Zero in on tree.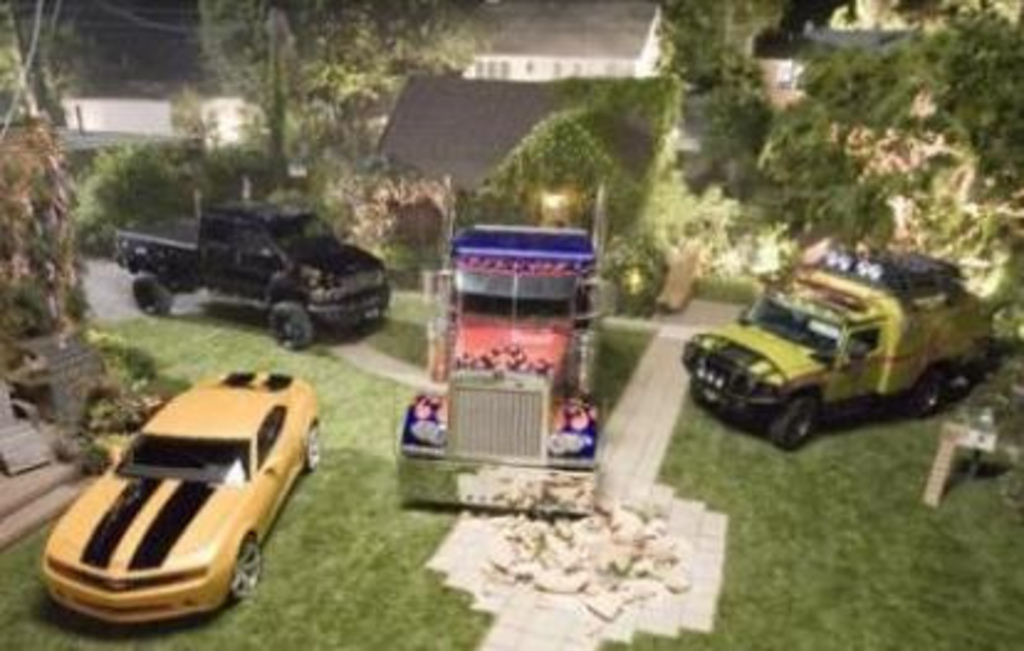
Zeroed in: bbox=(0, 0, 124, 374).
